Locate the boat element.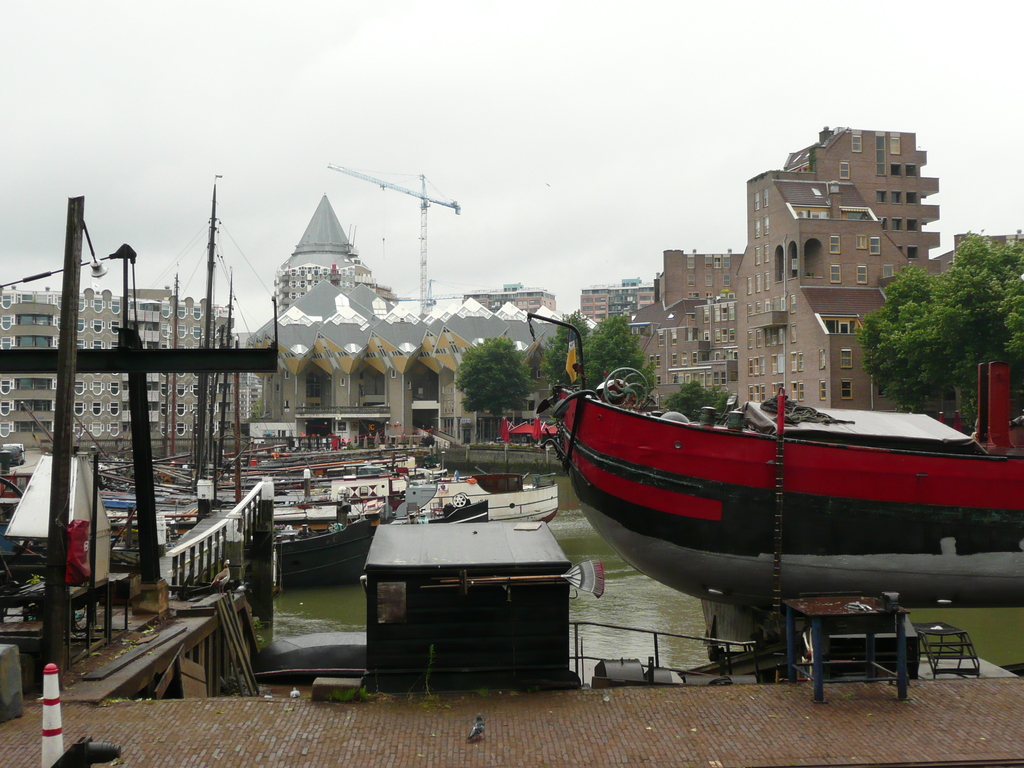
Element bbox: Rect(561, 353, 1023, 641).
